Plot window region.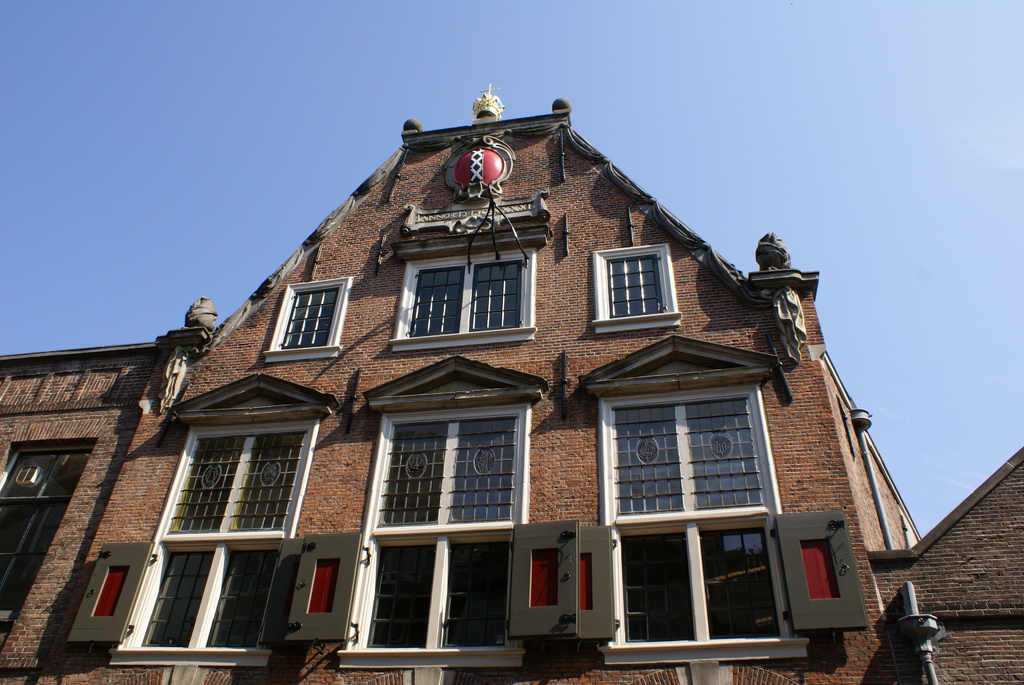
Plotted at (335,406,530,653).
